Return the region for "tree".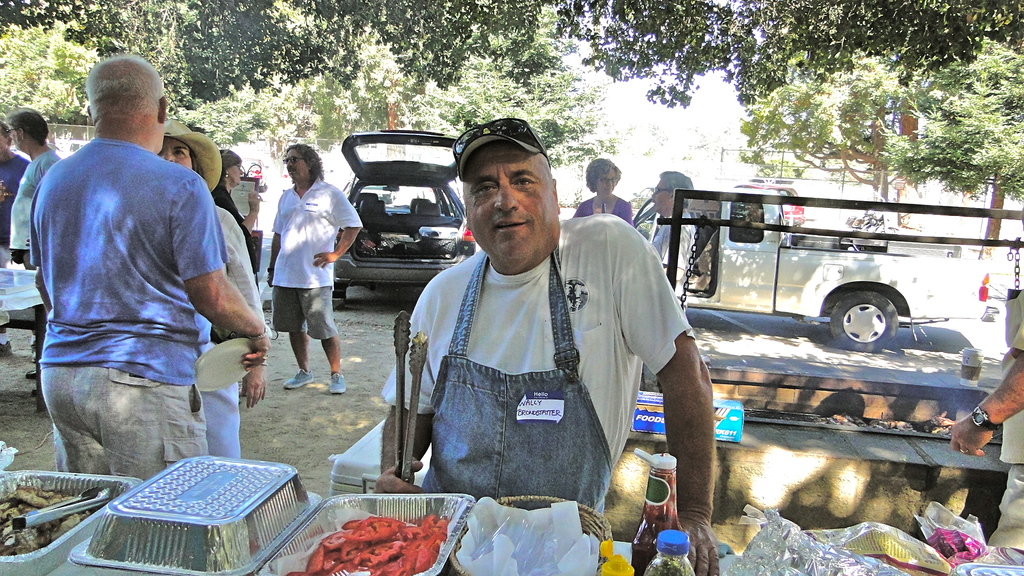
BBox(746, 33, 1023, 257).
